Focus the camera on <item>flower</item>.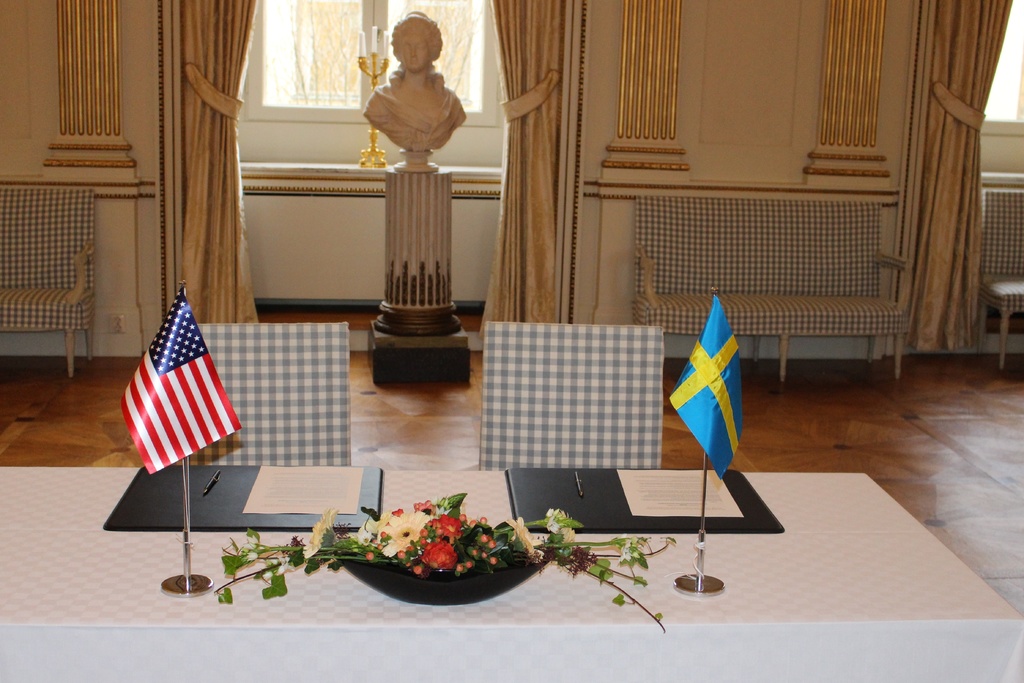
Focus region: [left=421, top=538, right=455, bottom=571].
